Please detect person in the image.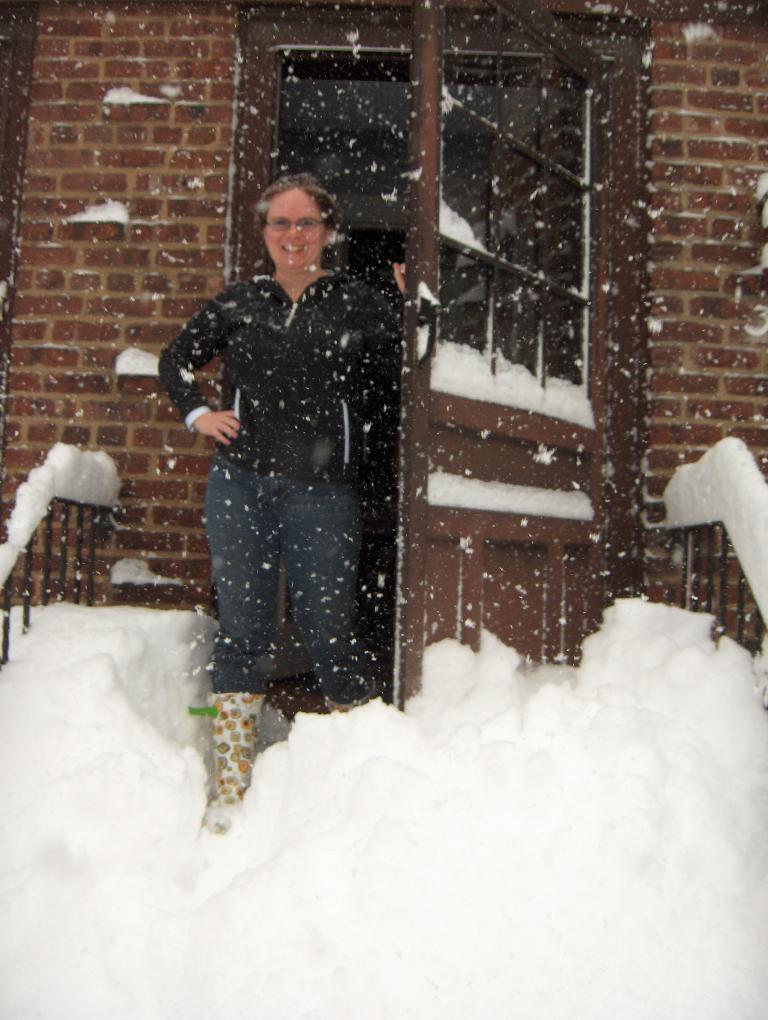
<region>163, 170, 410, 838</region>.
